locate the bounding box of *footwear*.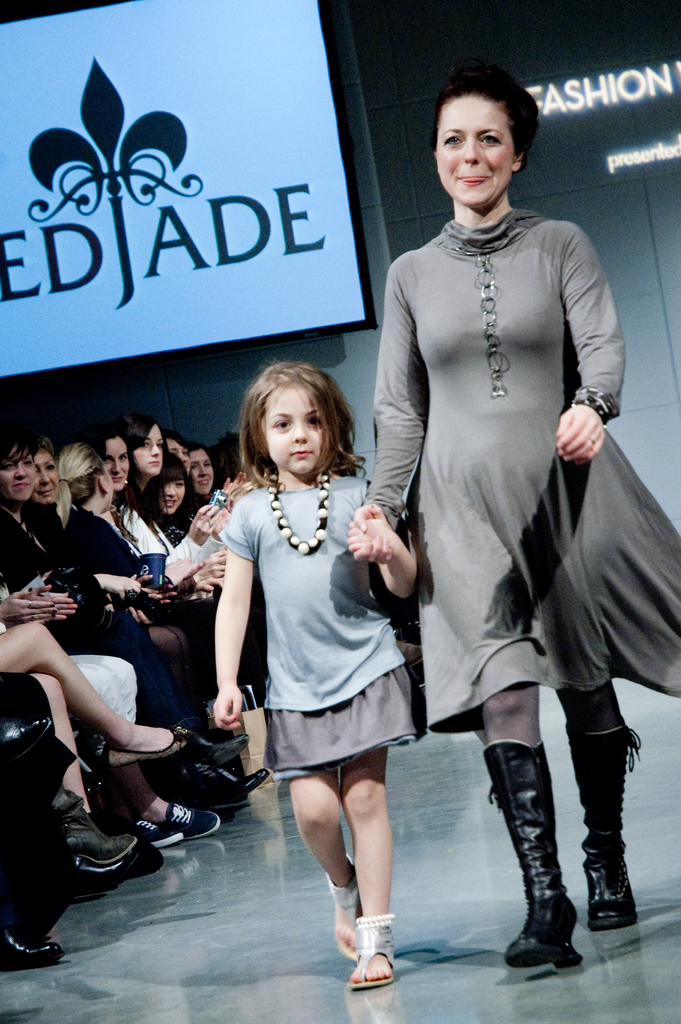
Bounding box: x1=169 y1=781 x2=255 y2=815.
